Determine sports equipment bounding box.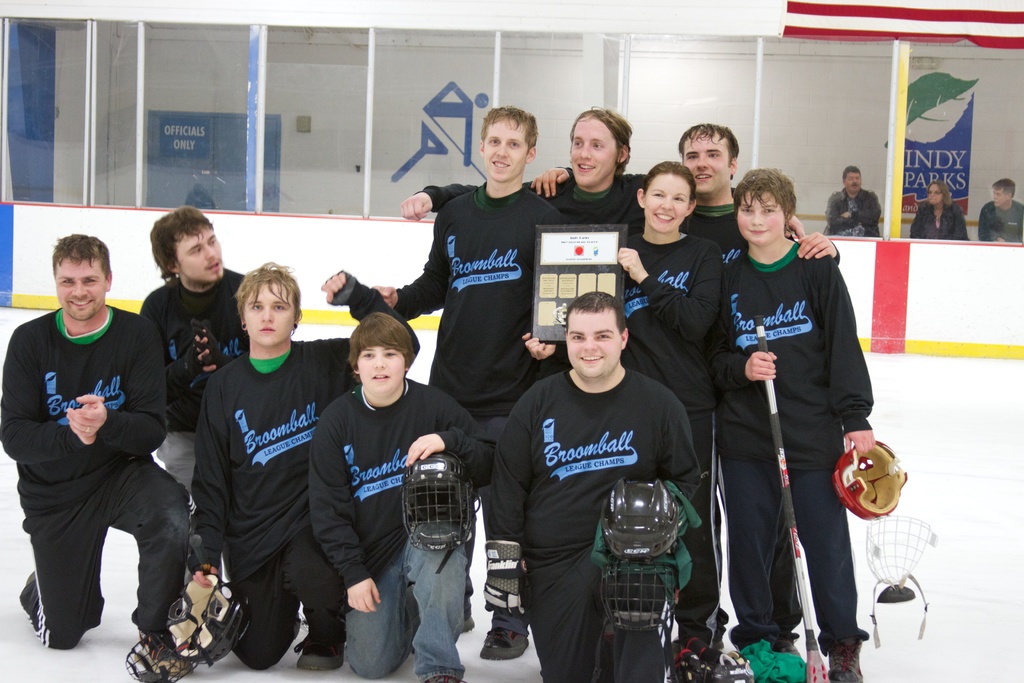
Determined: (x1=752, y1=314, x2=832, y2=682).
